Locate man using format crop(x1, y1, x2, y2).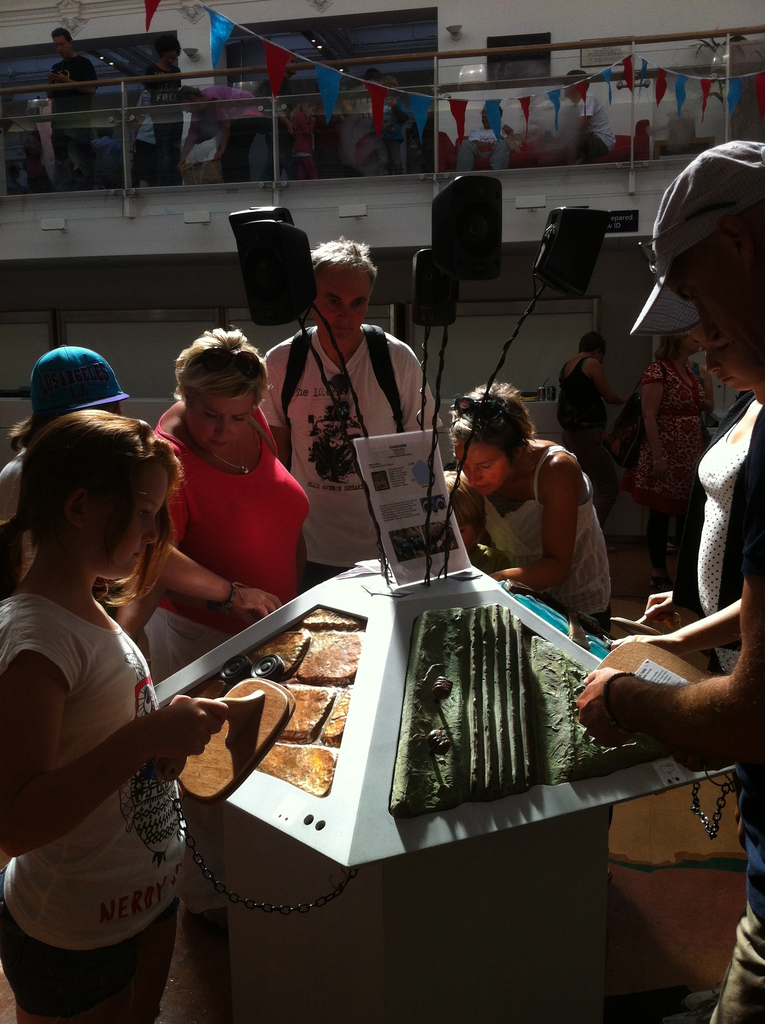
crop(44, 26, 99, 192).
